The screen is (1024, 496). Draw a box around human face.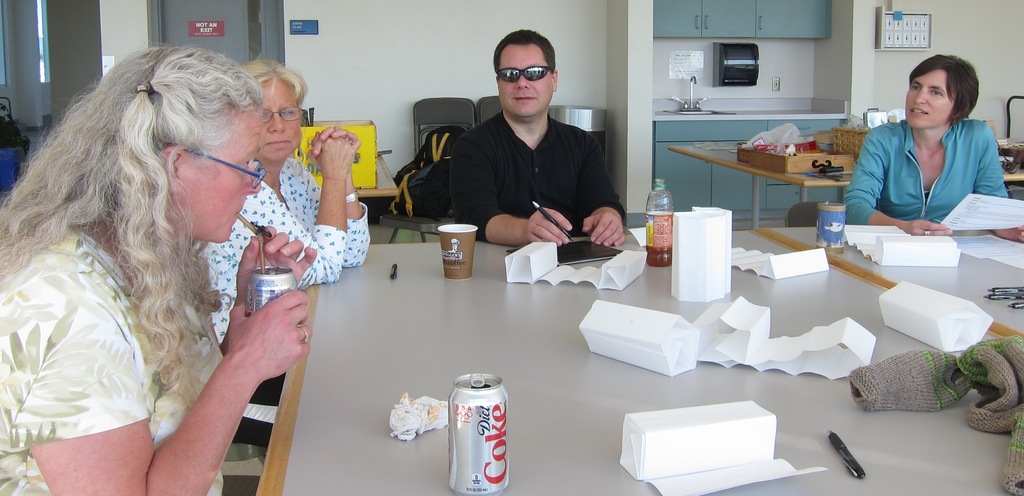
locate(501, 43, 555, 114).
